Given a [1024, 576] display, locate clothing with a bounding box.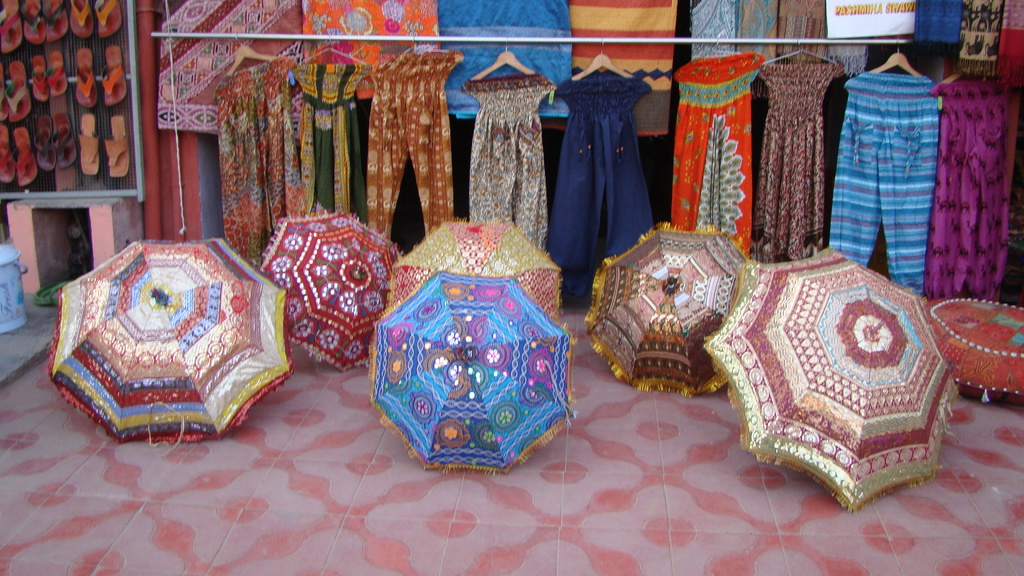
Located: BBox(927, 83, 1009, 298).
